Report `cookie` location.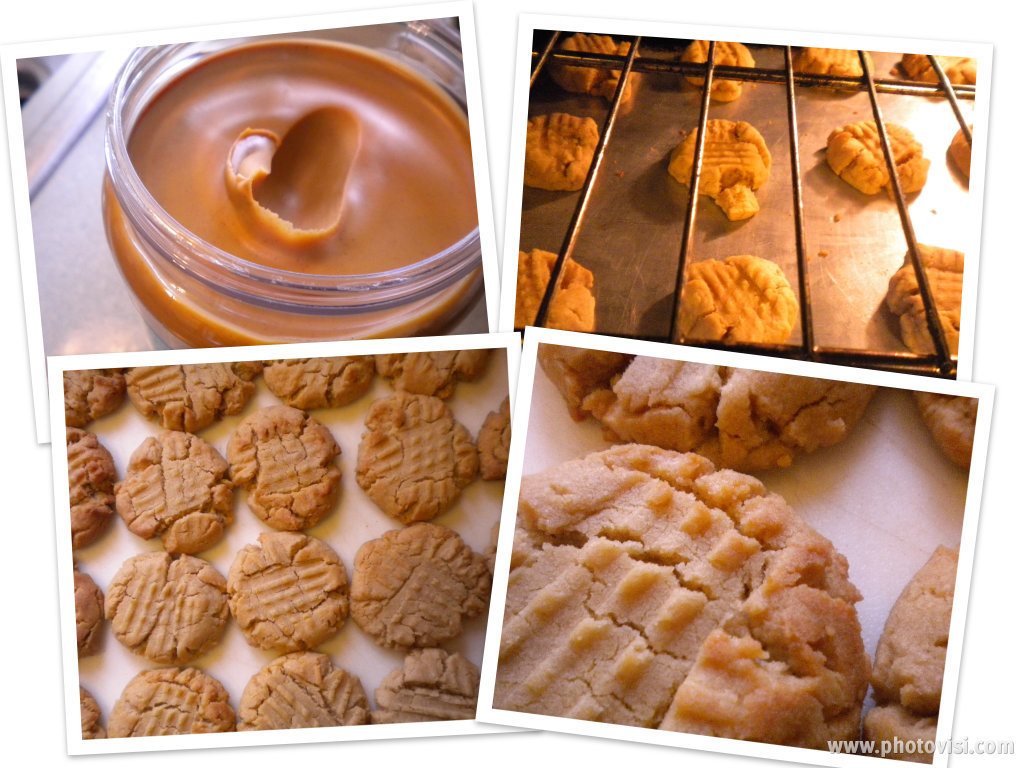
Report: bbox(899, 53, 983, 82).
